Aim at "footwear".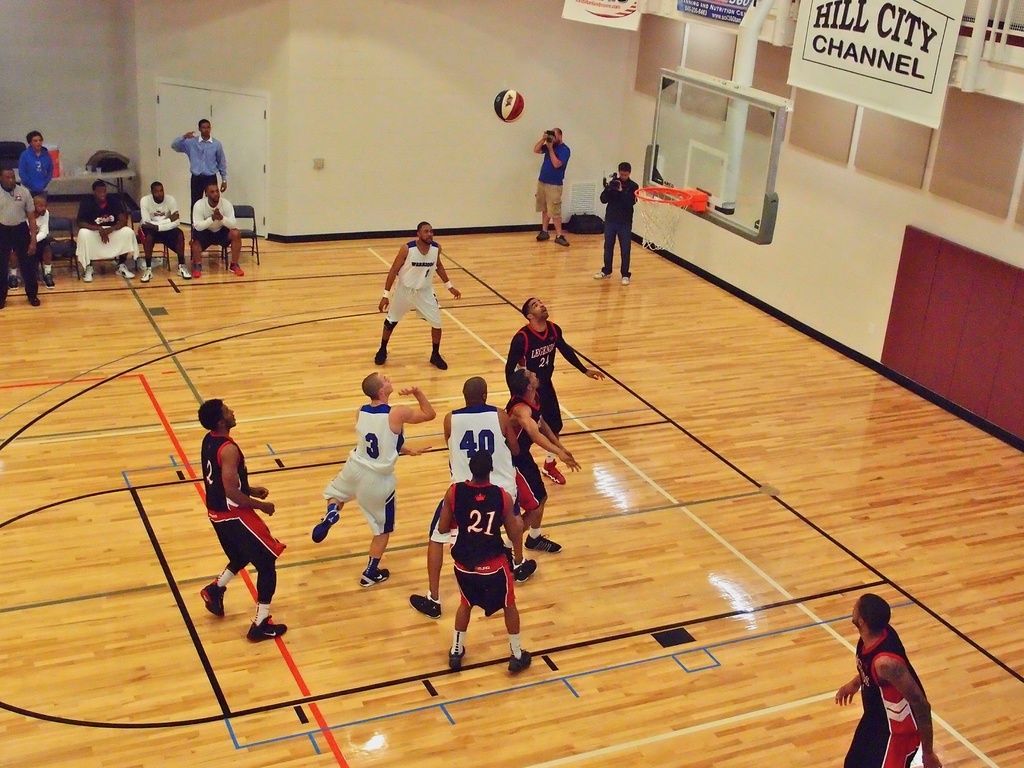
Aimed at (left=178, top=258, right=194, bottom=283).
